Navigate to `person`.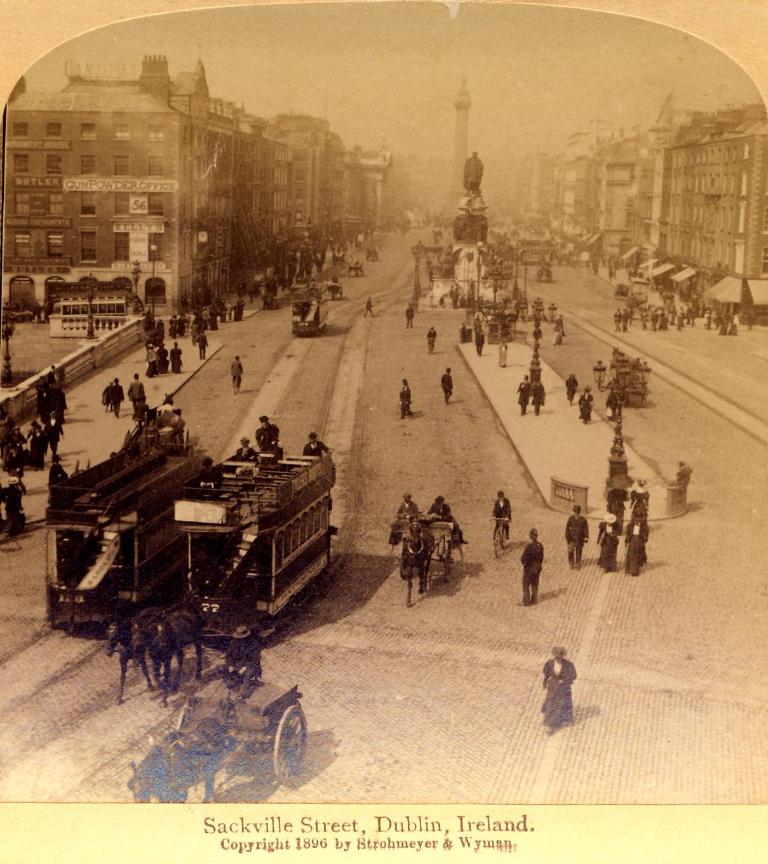
Navigation target: pyautogui.locateOnScreen(627, 475, 654, 511).
